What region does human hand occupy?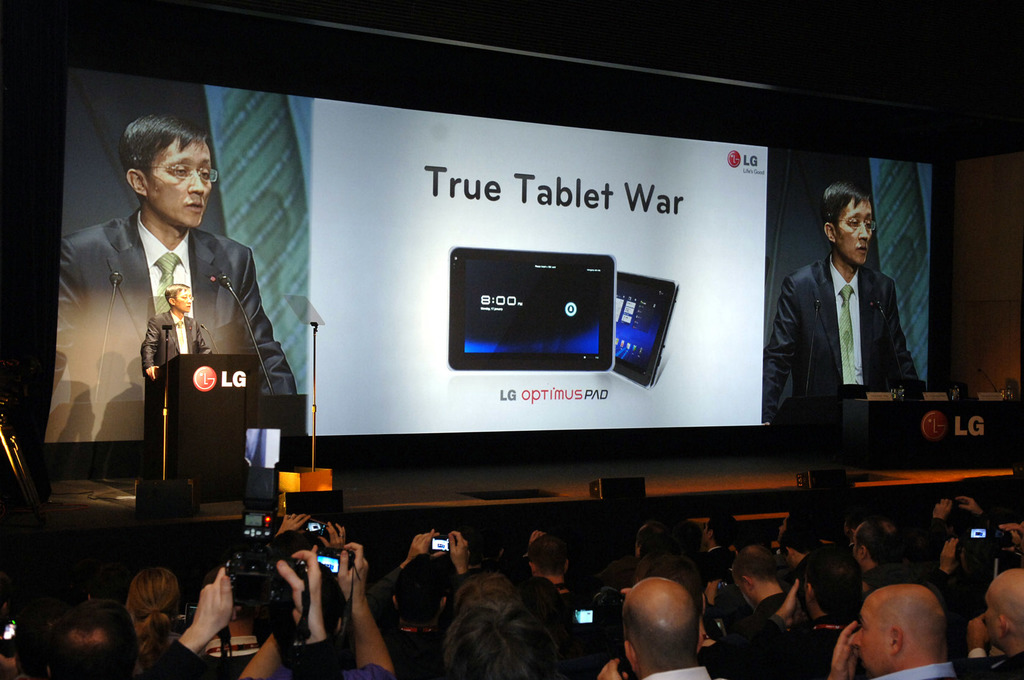
(317, 521, 346, 554).
